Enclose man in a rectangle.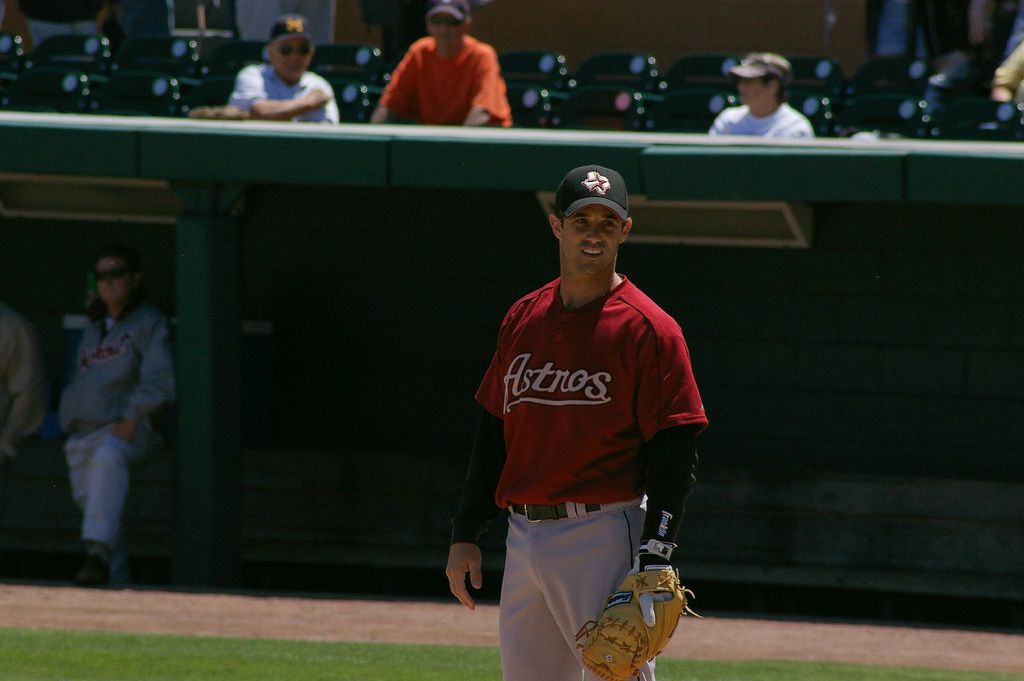
[left=52, top=249, right=178, bottom=582].
